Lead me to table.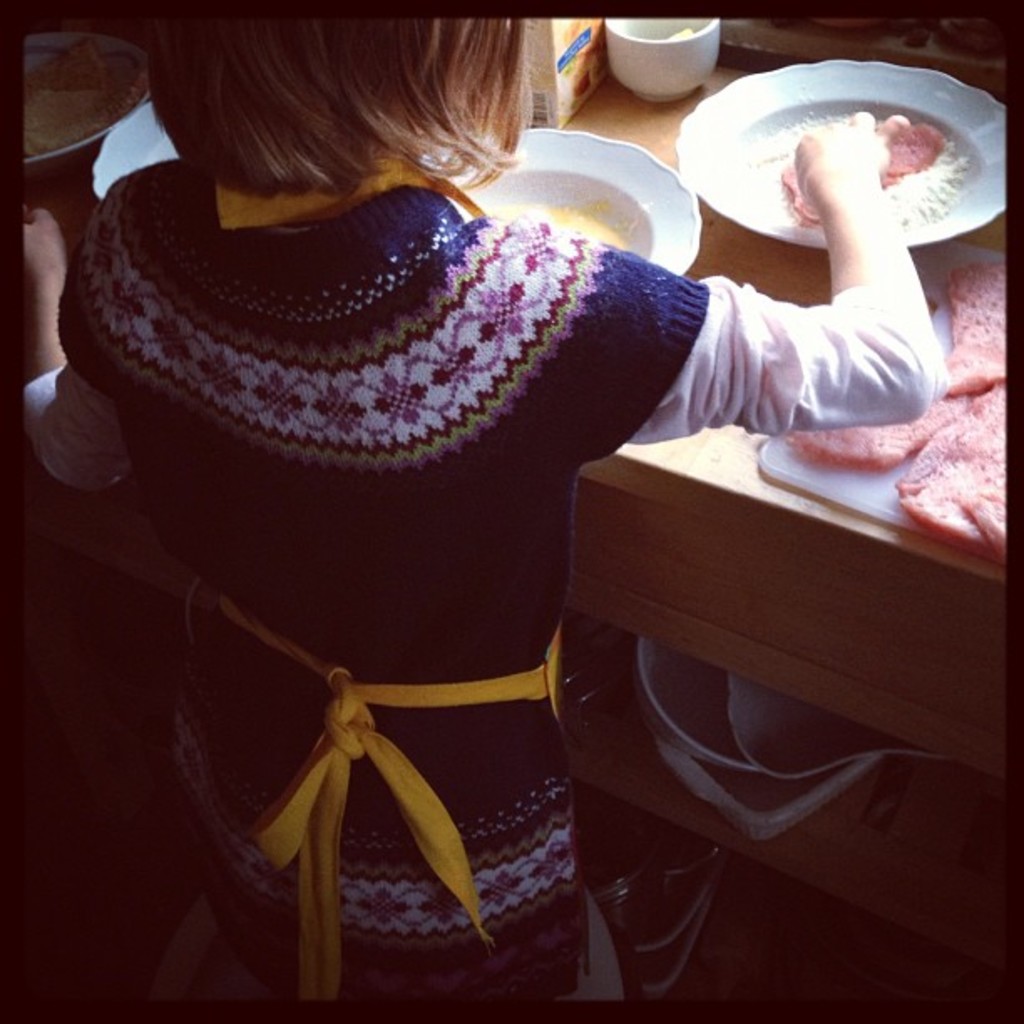
Lead to (left=547, top=345, right=1017, bottom=890).
